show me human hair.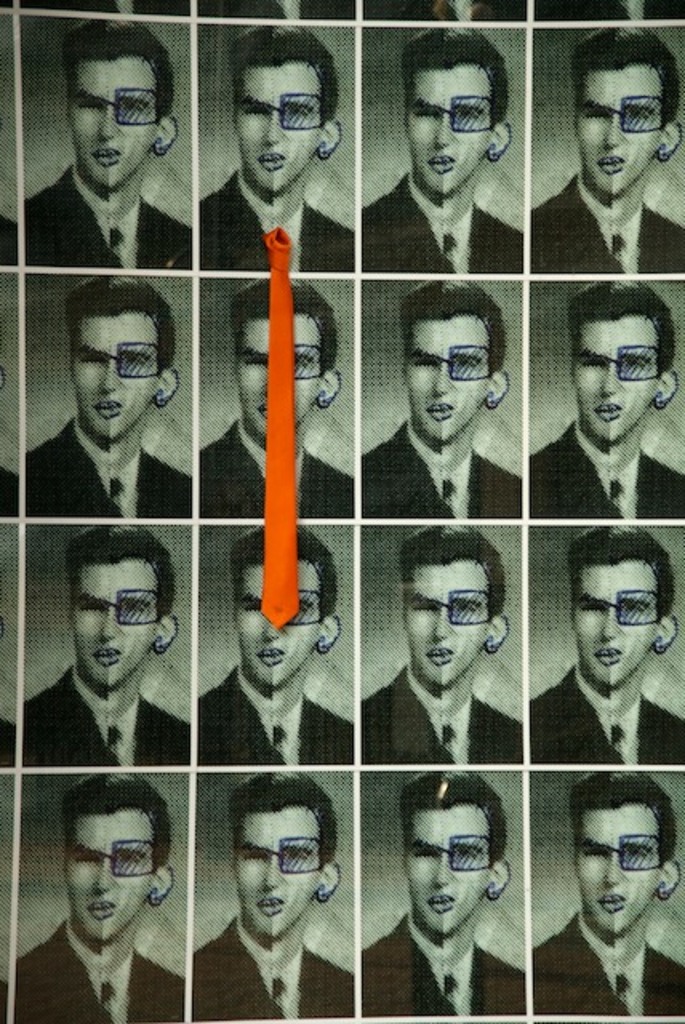
human hair is here: crop(229, 526, 339, 622).
